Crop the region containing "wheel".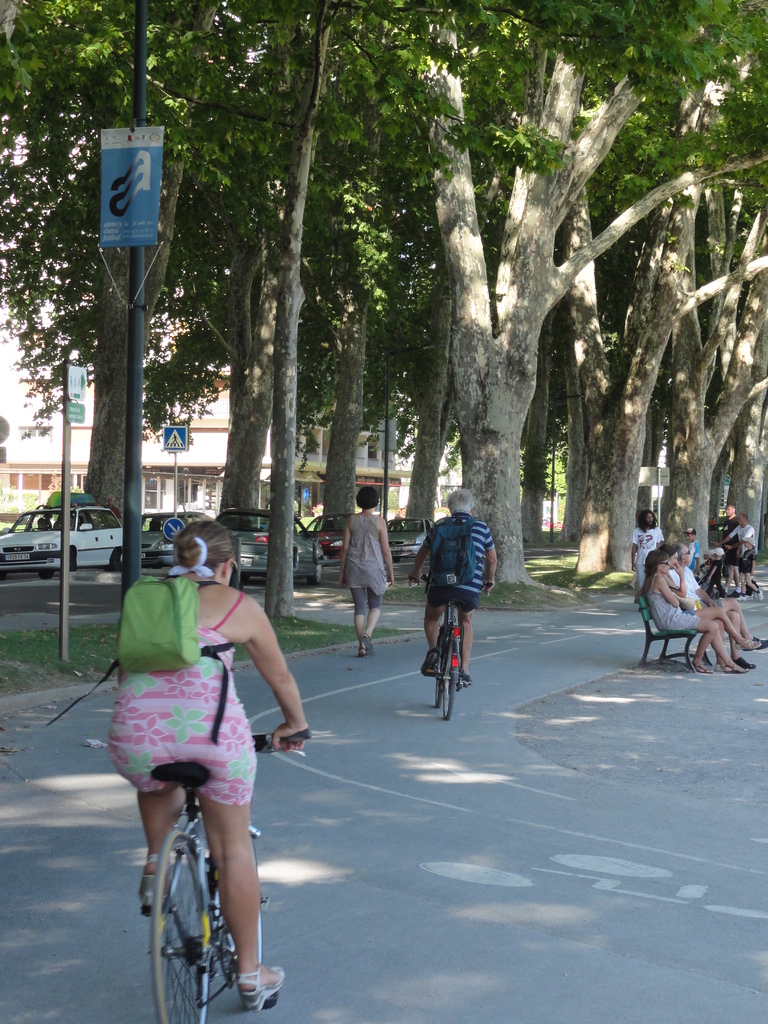
Crop region: box(68, 548, 77, 571).
